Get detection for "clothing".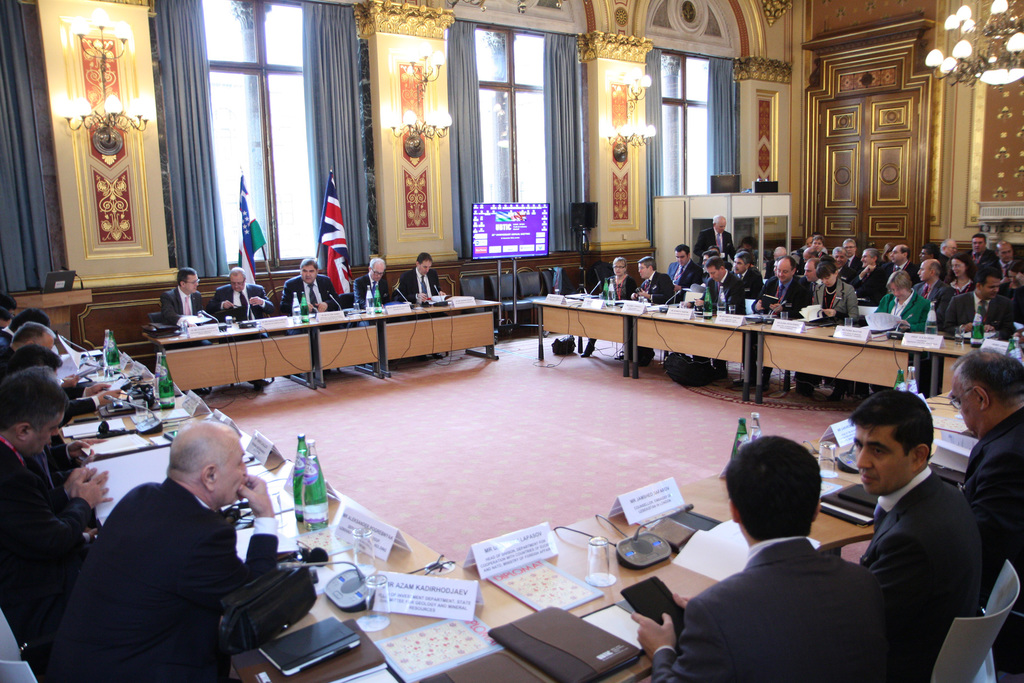
Detection: bbox=(659, 544, 876, 682).
